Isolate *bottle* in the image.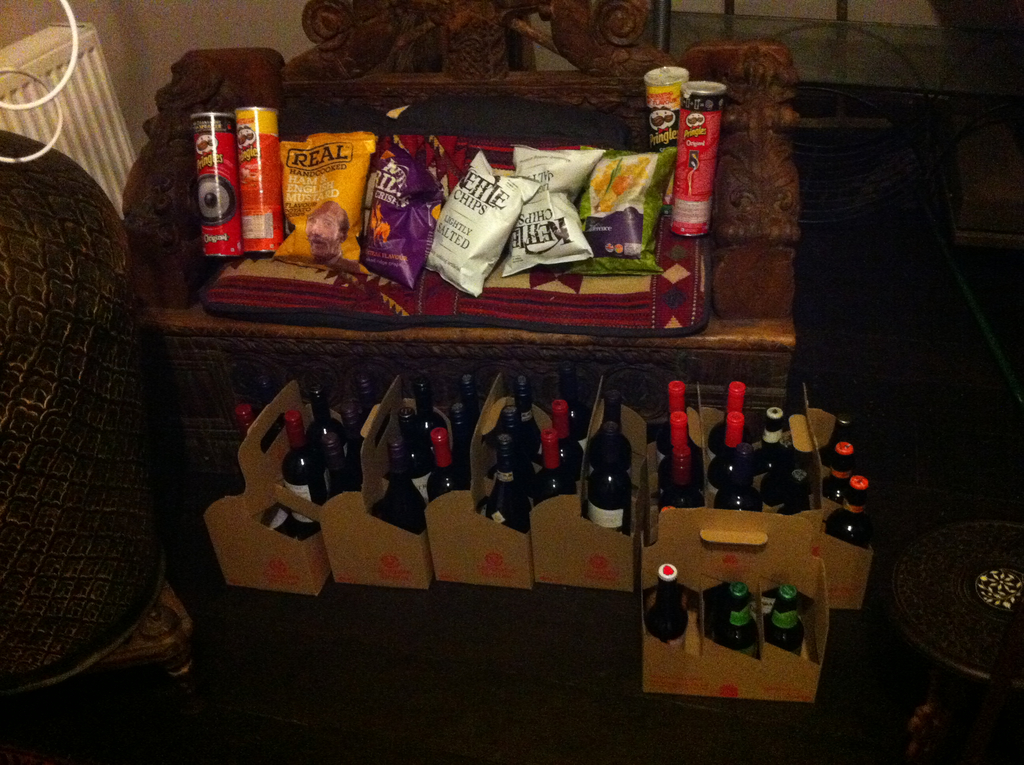
Isolated region: region(651, 380, 700, 457).
